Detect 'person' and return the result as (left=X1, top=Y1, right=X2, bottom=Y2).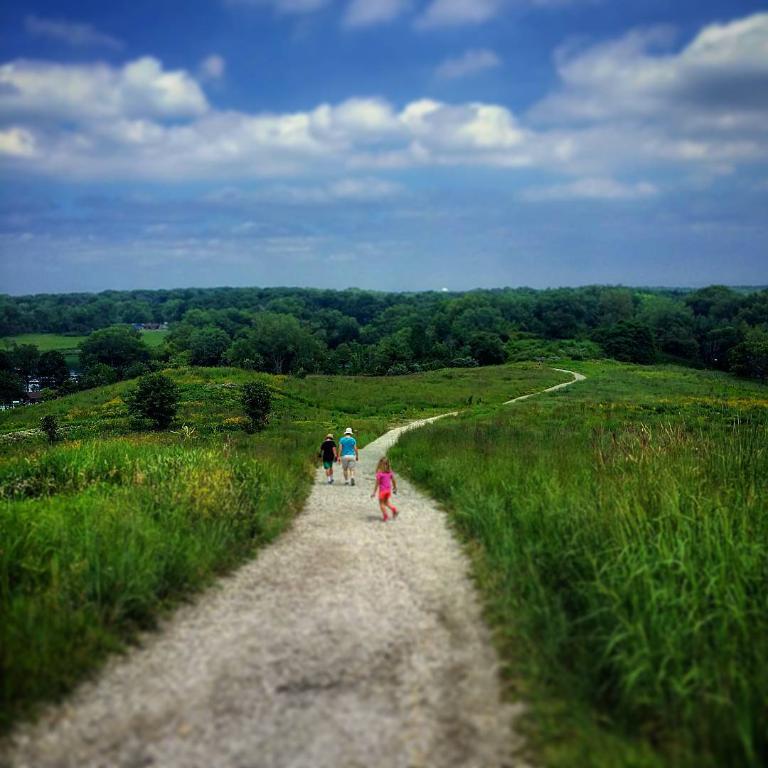
(left=368, top=459, right=398, bottom=523).
